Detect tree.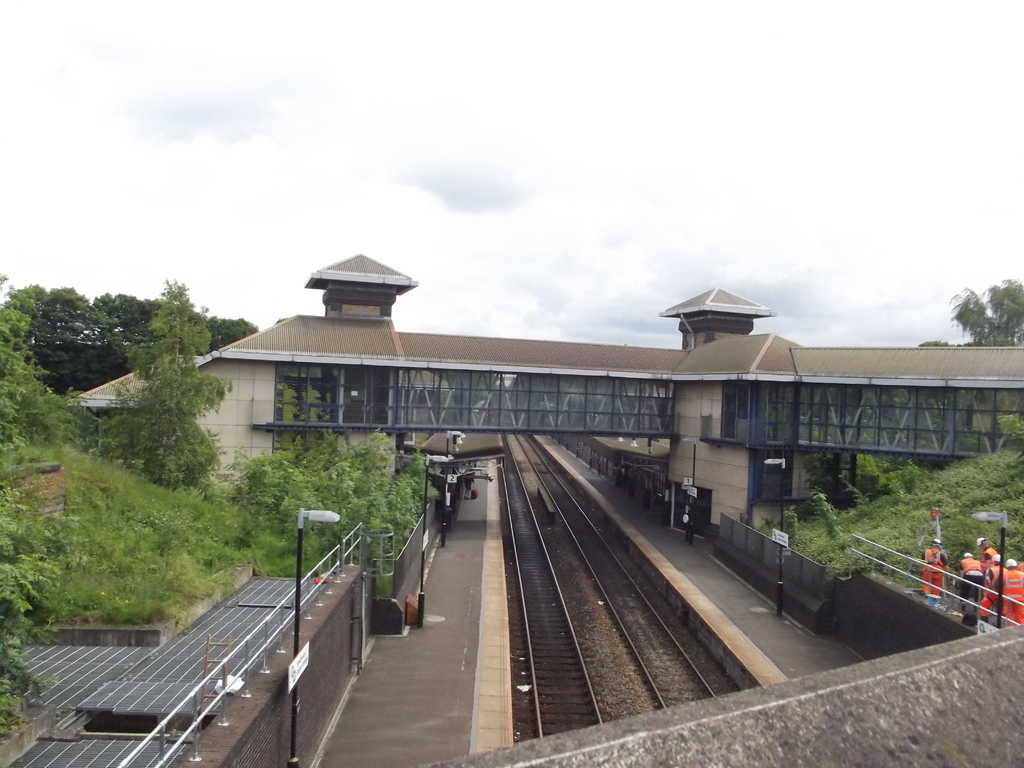
Detected at Rect(920, 268, 1023, 355).
